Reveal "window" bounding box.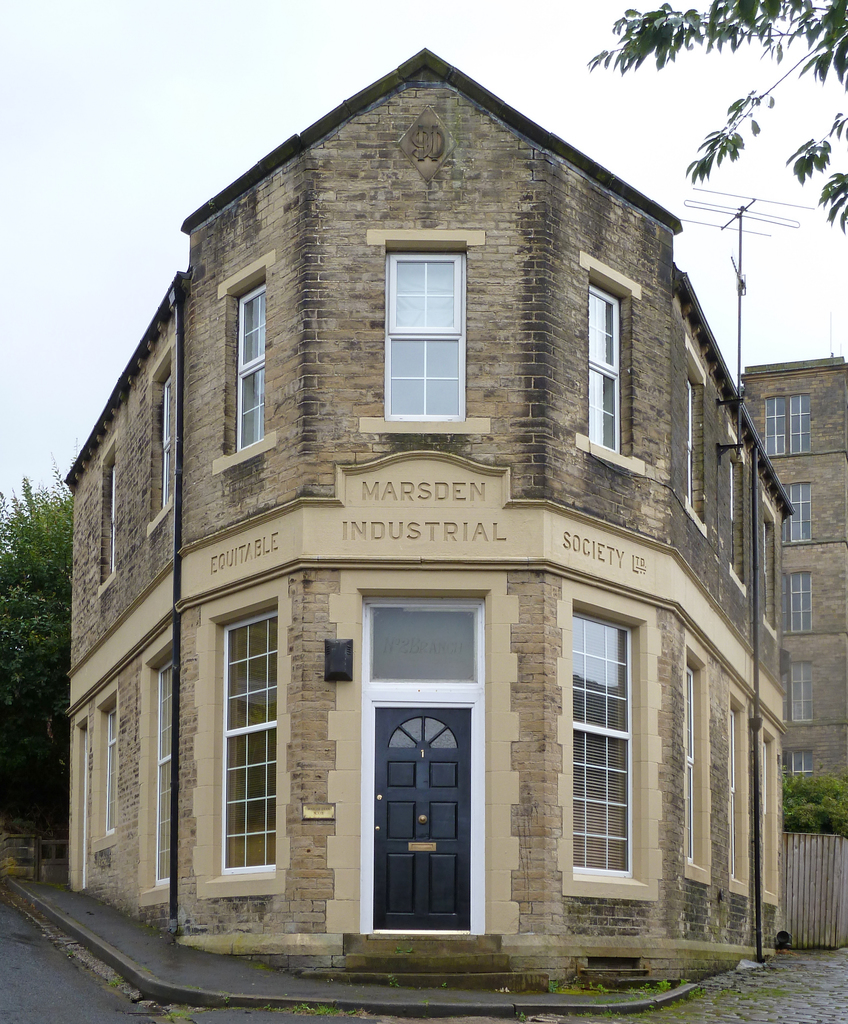
Revealed: region(787, 664, 808, 714).
